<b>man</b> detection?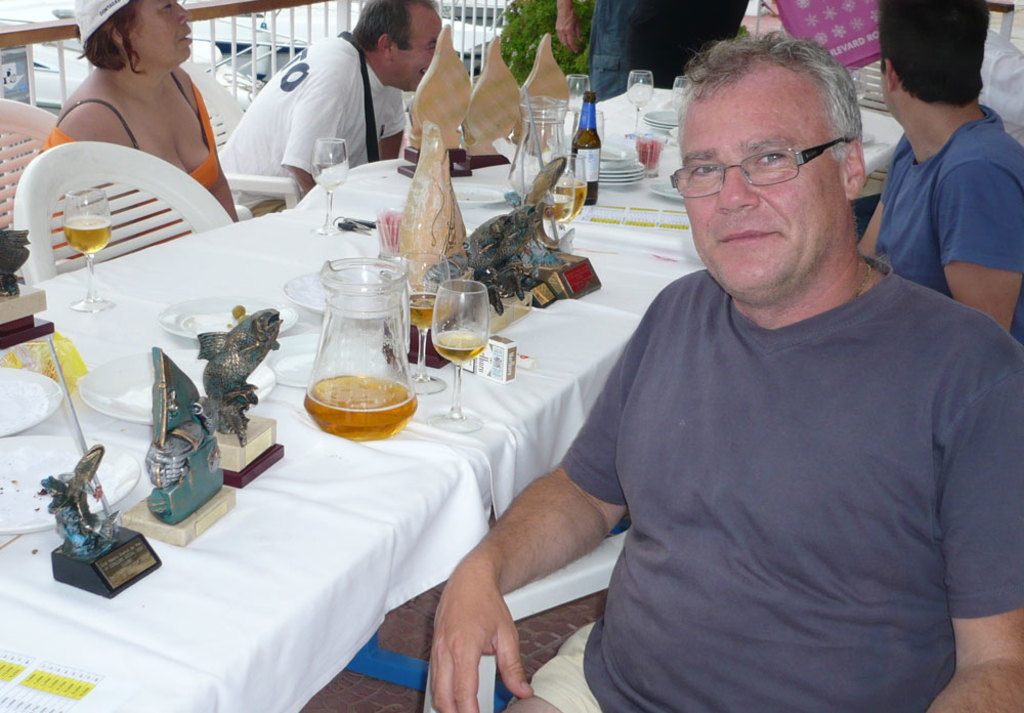
region(429, 37, 1023, 712)
